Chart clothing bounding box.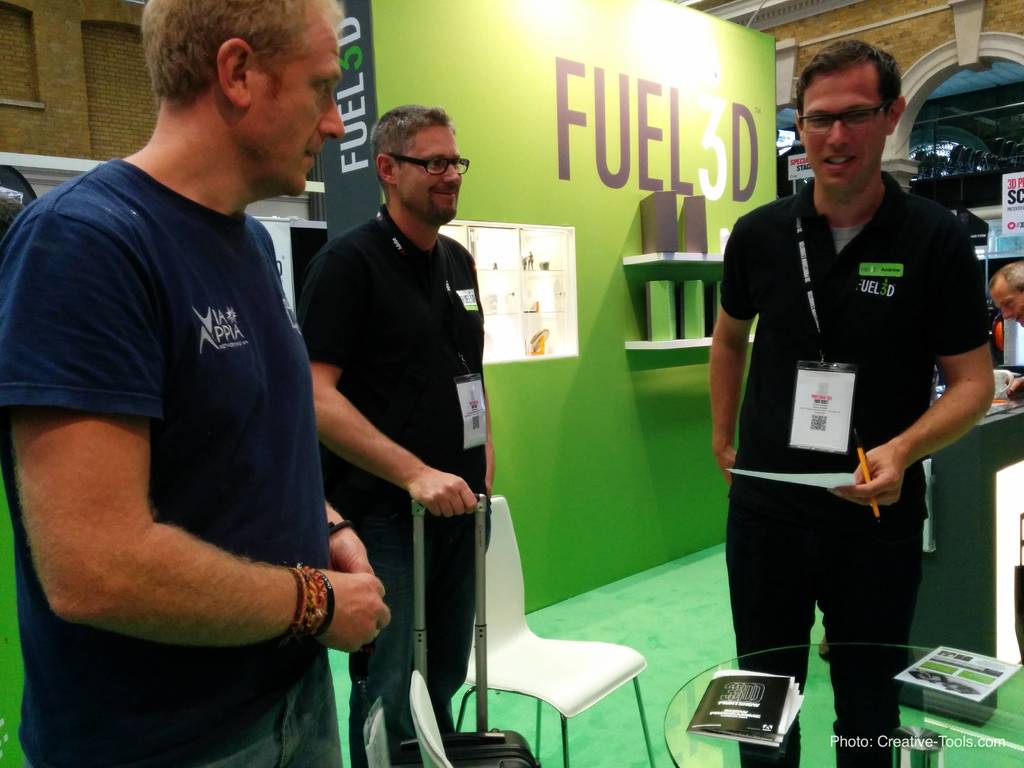
Charted: {"left": 0, "top": 157, "right": 346, "bottom": 767}.
